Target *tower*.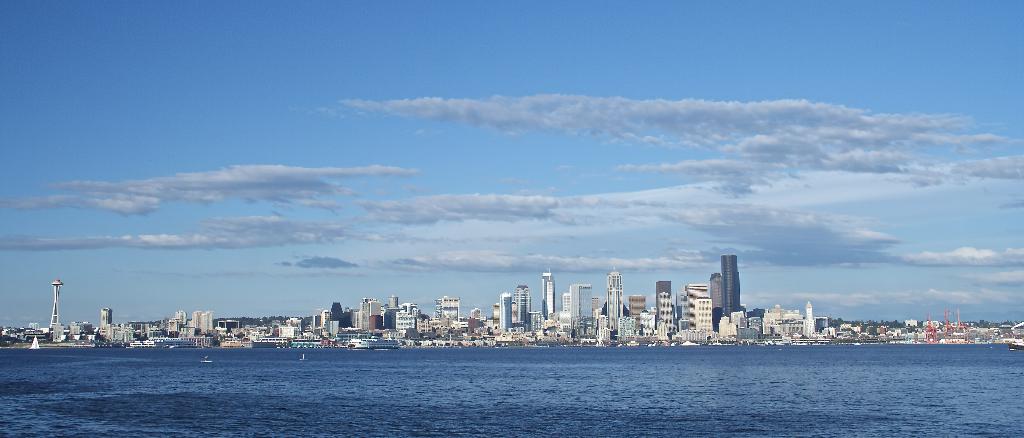
Target region: rect(719, 248, 746, 314).
